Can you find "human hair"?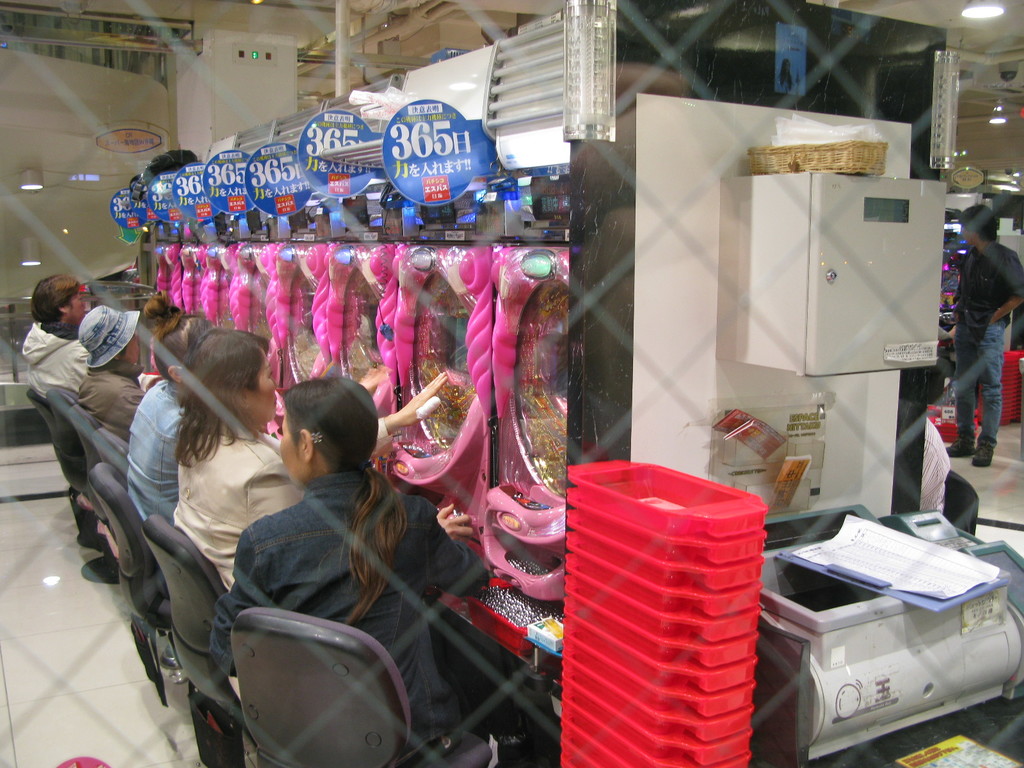
Yes, bounding box: rect(283, 376, 412, 626).
